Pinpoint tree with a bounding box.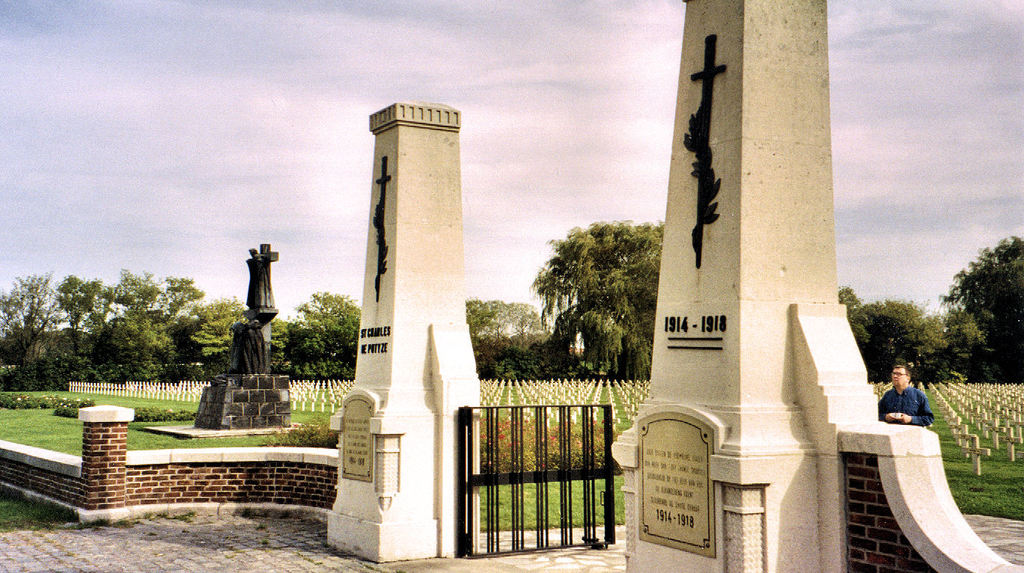
x1=939, y1=224, x2=1023, y2=381.
